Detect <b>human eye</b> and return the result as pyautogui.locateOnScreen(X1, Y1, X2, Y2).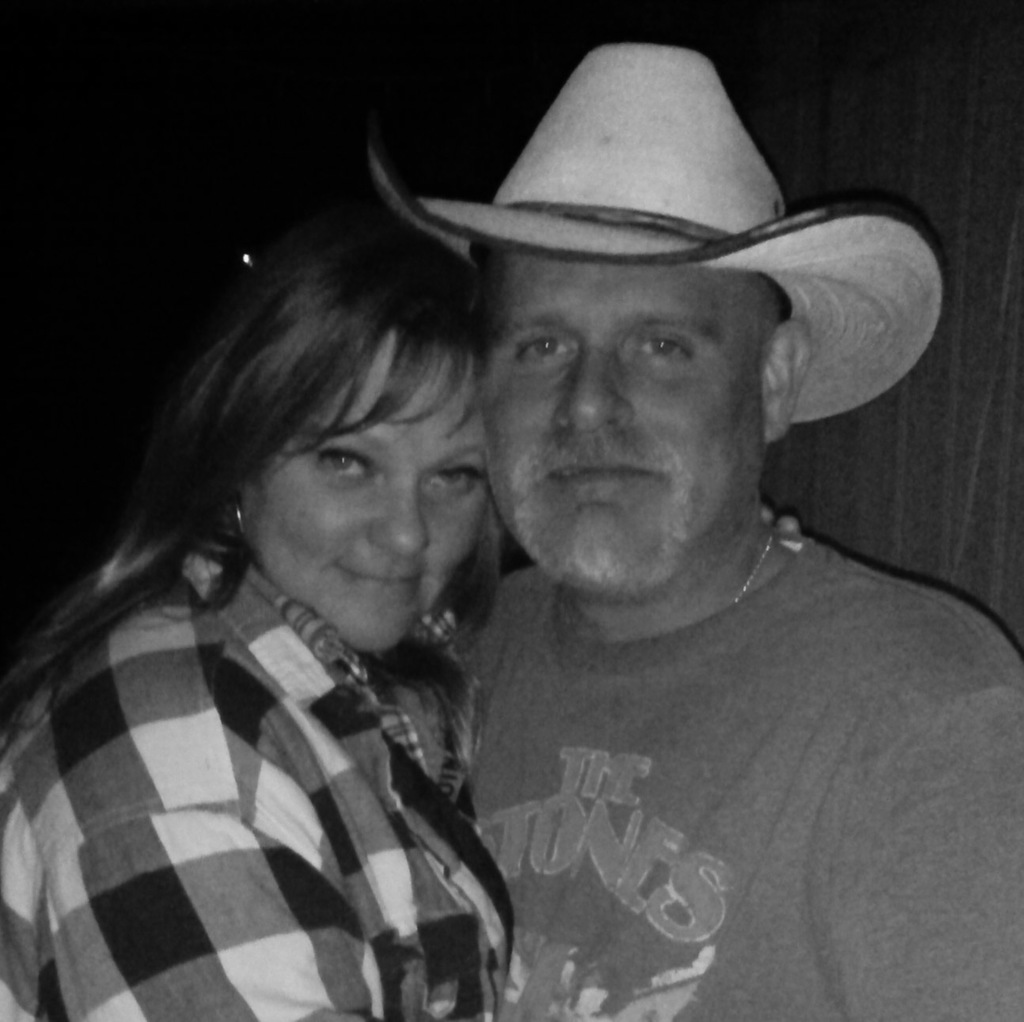
pyautogui.locateOnScreen(511, 331, 577, 366).
